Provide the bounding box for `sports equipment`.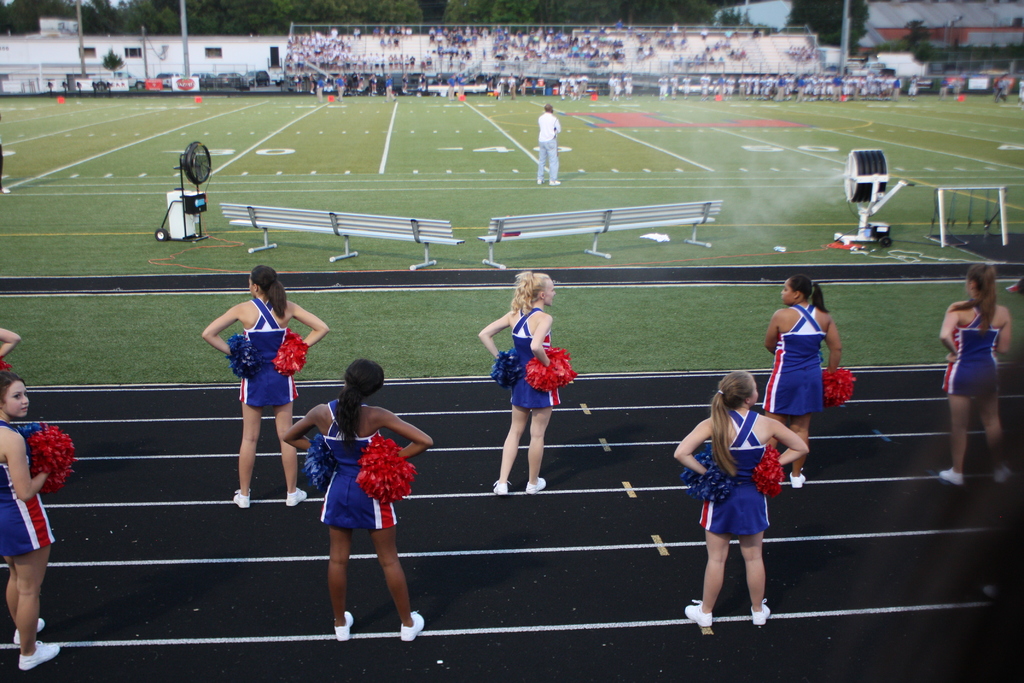
(685, 602, 714, 627).
